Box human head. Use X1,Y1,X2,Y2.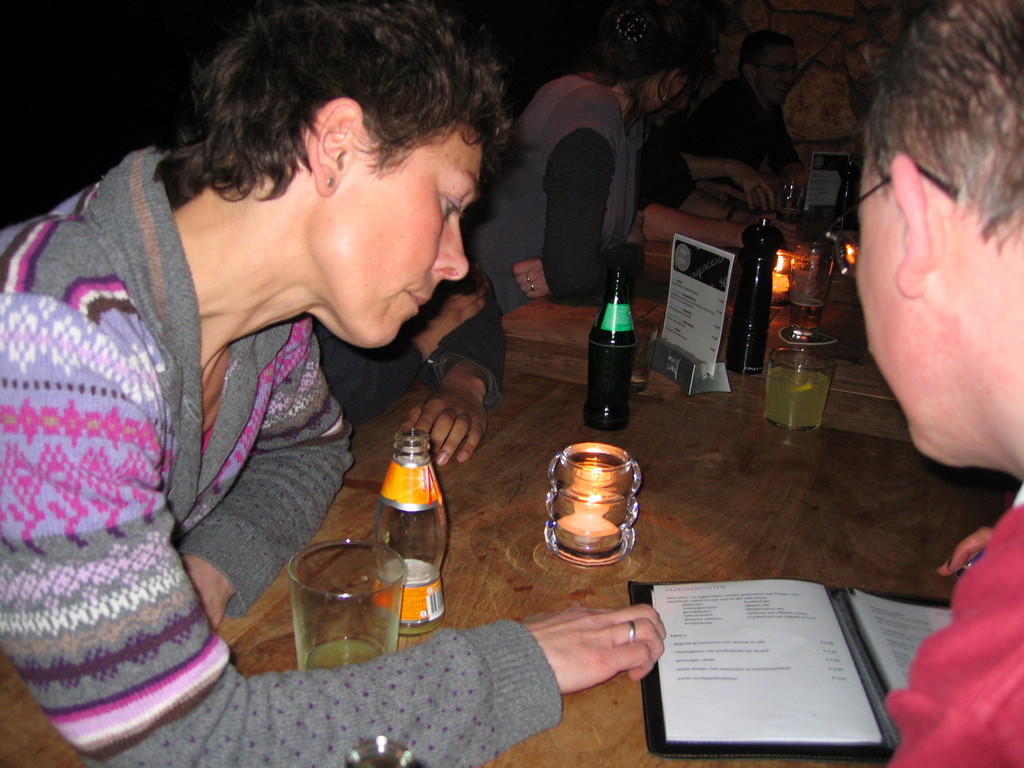
152,0,517,349.
